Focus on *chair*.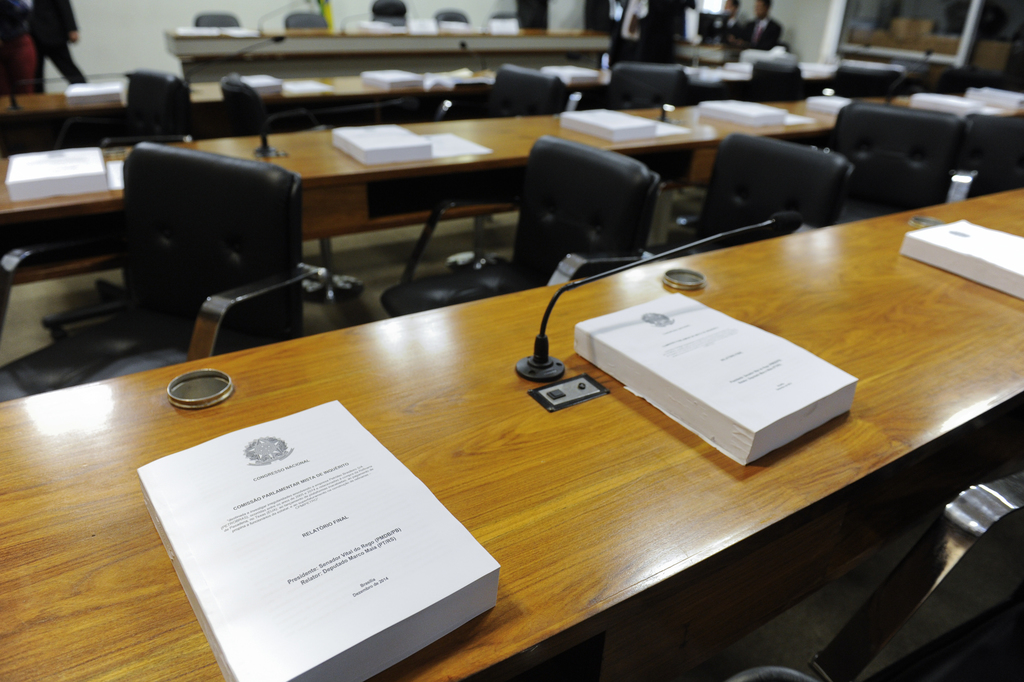
Focused at [x1=194, y1=11, x2=241, y2=27].
